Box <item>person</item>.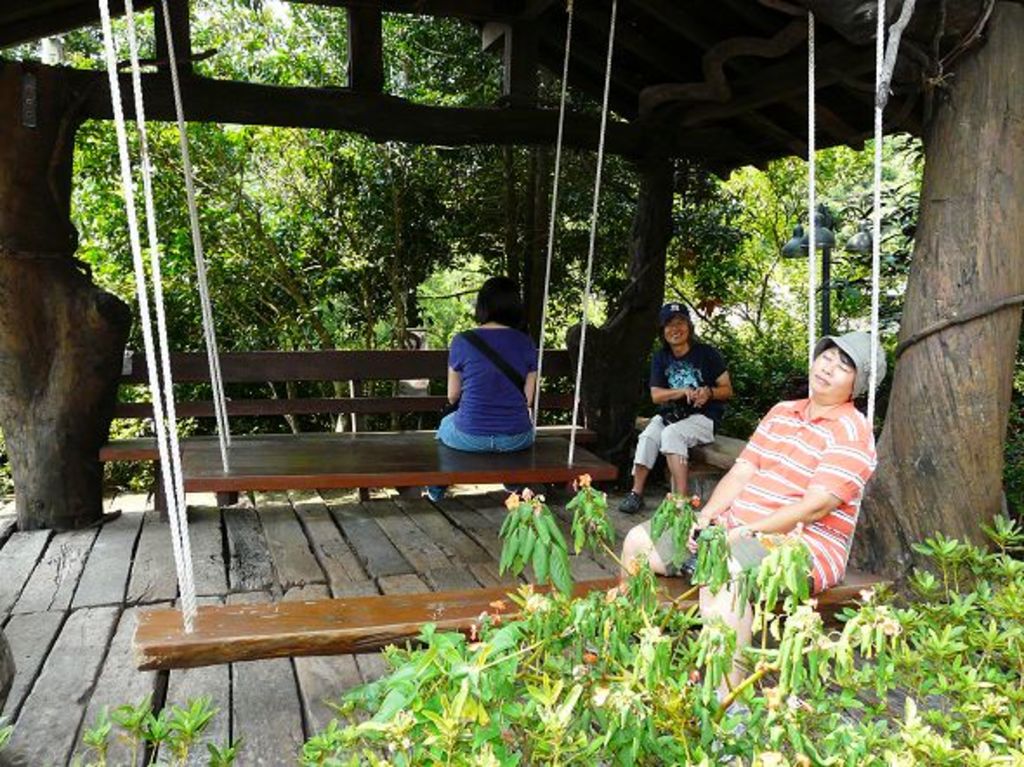
detection(420, 276, 540, 505).
